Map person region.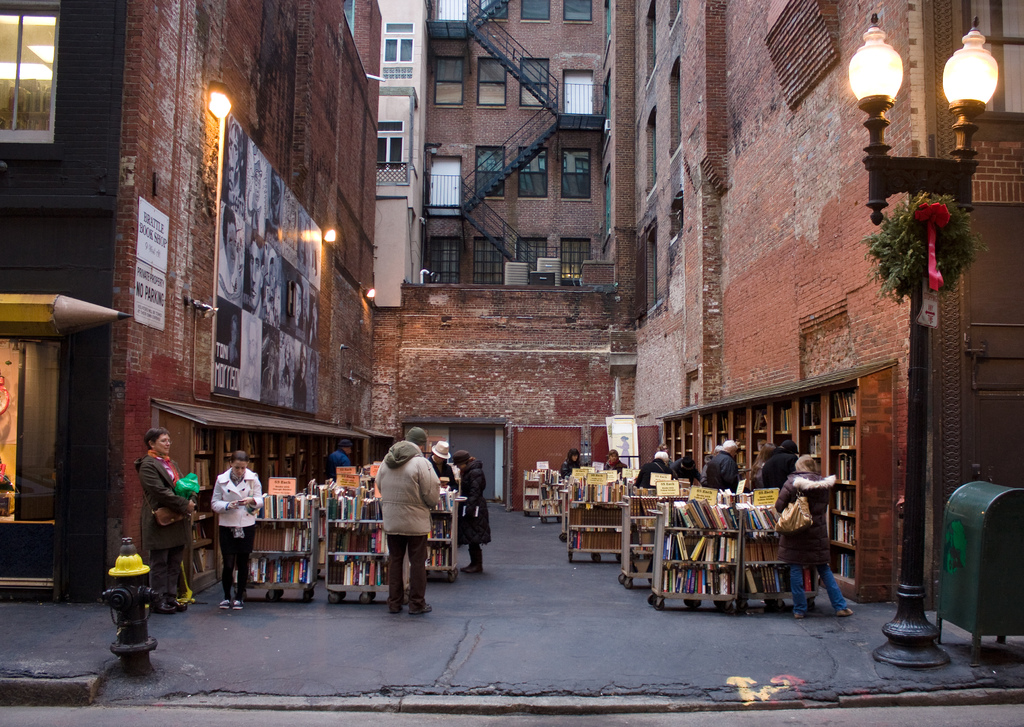
Mapped to rect(374, 424, 441, 617).
